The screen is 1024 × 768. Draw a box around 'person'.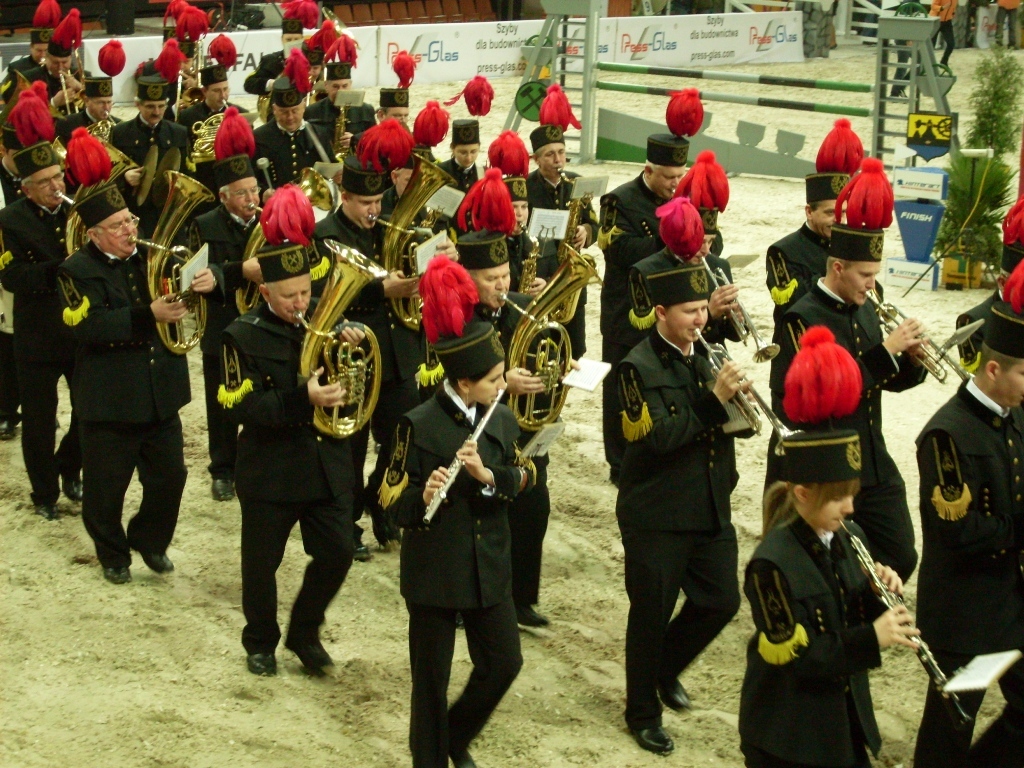
bbox(736, 328, 918, 767).
